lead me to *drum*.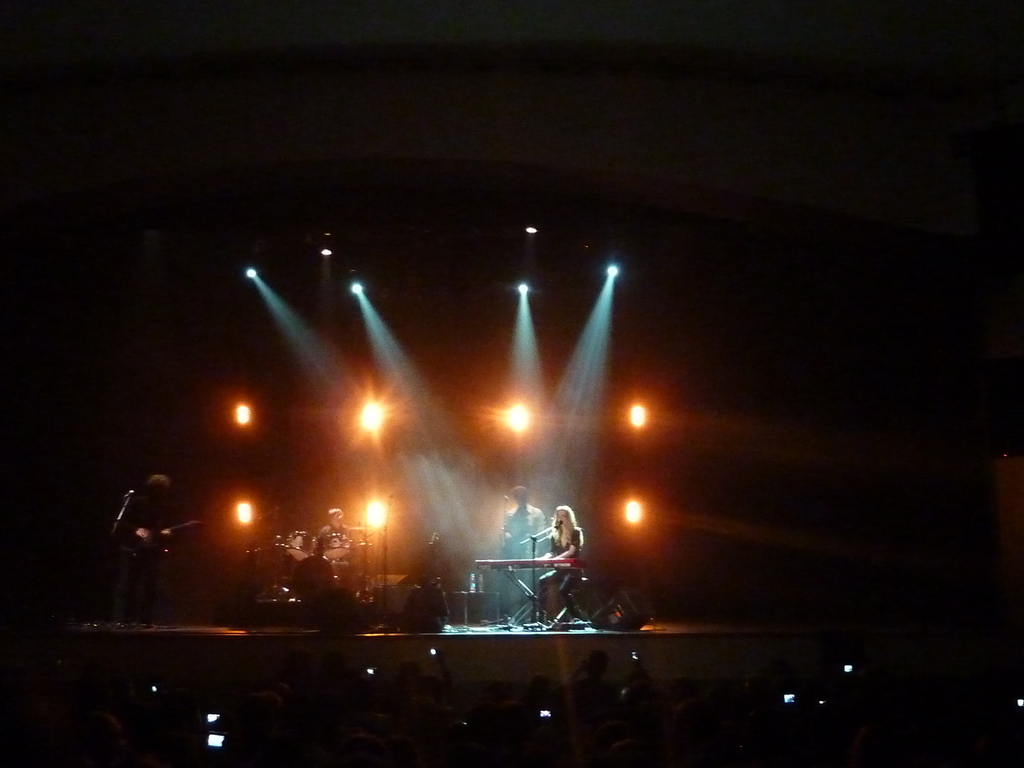
Lead to box(353, 531, 375, 554).
